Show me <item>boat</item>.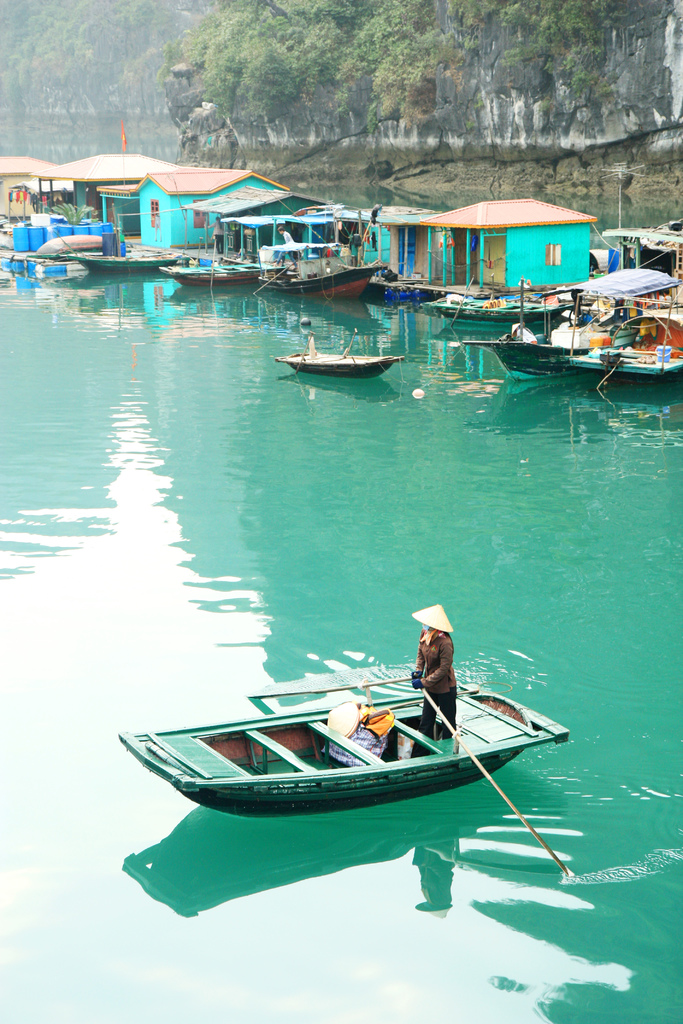
<item>boat</item> is here: BBox(463, 283, 682, 372).
